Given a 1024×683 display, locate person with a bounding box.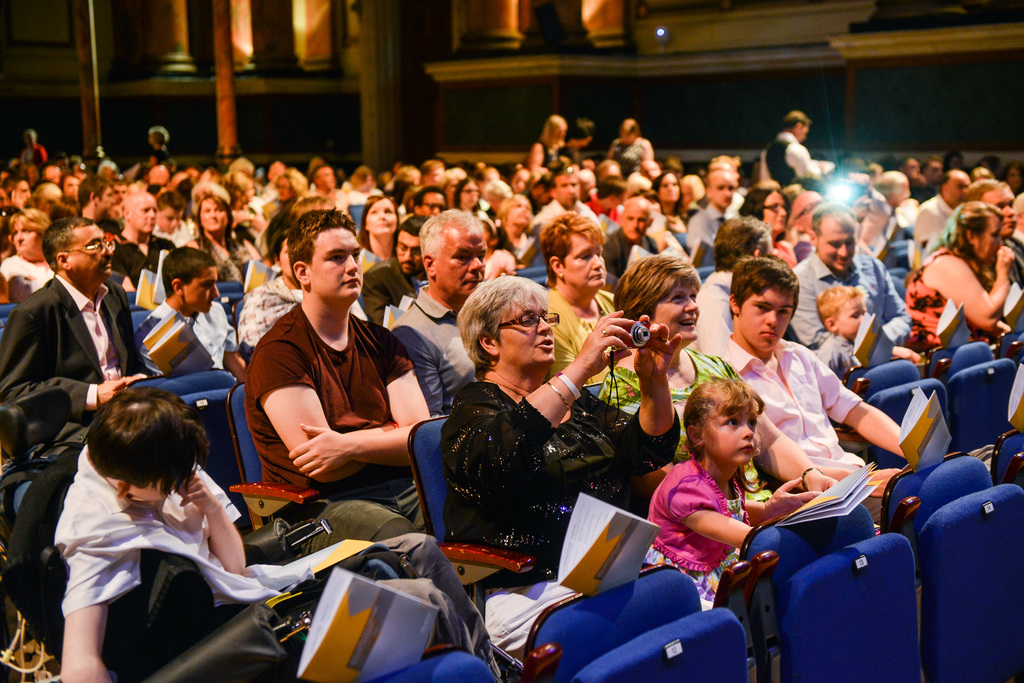
Located: (x1=913, y1=168, x2=972, y2=252).
